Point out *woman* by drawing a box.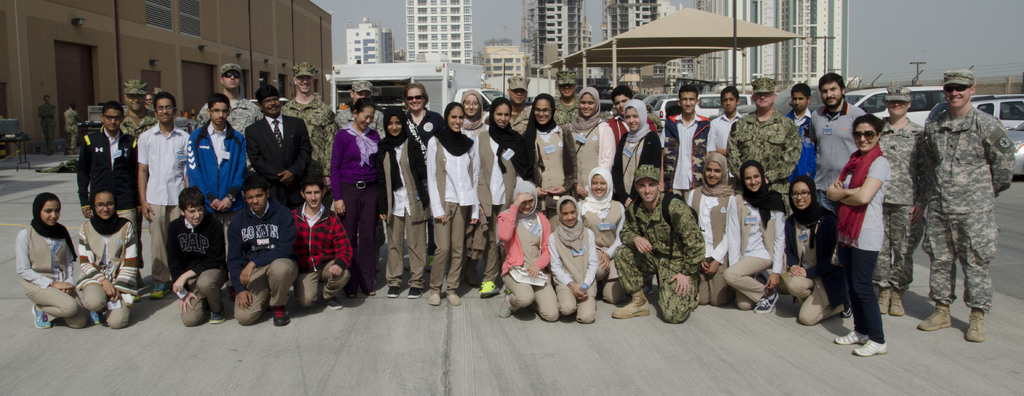
562 83 614 194.
